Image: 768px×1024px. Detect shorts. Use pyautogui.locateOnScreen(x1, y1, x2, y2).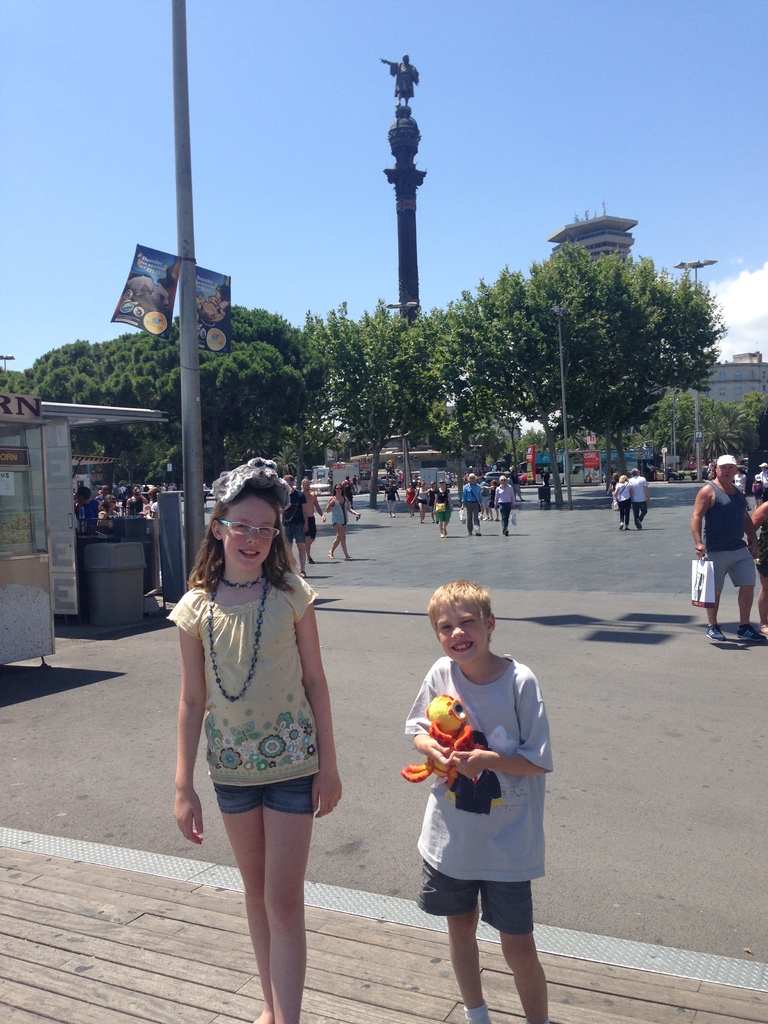
pyautogui.locateOnScreen(282, 524, 303, 541).
